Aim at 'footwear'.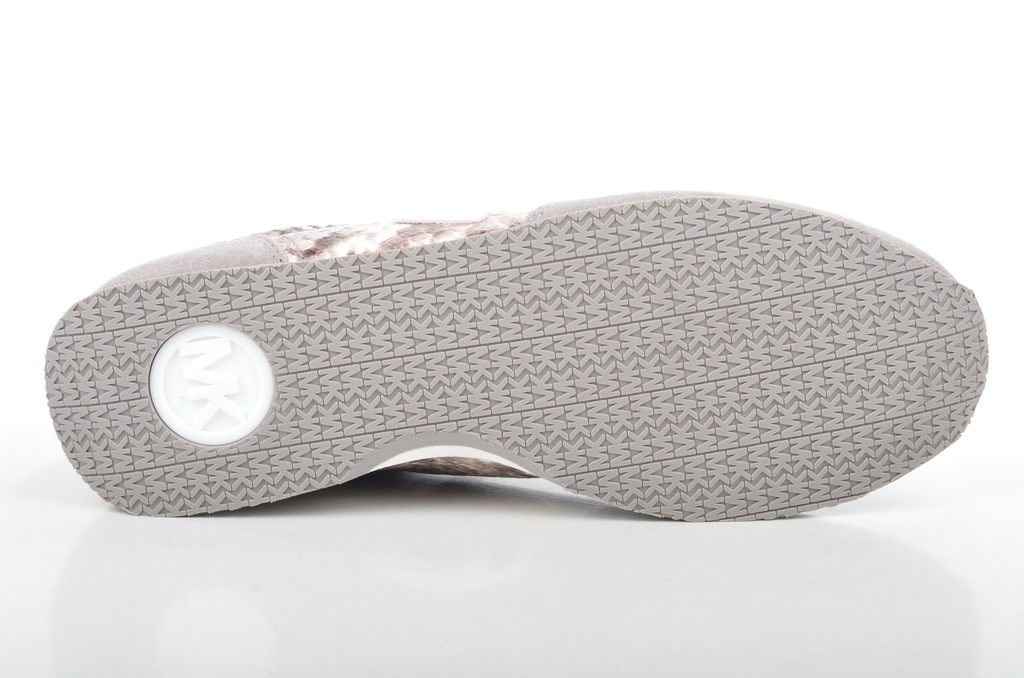
Aimed at 3 187 959 535.
